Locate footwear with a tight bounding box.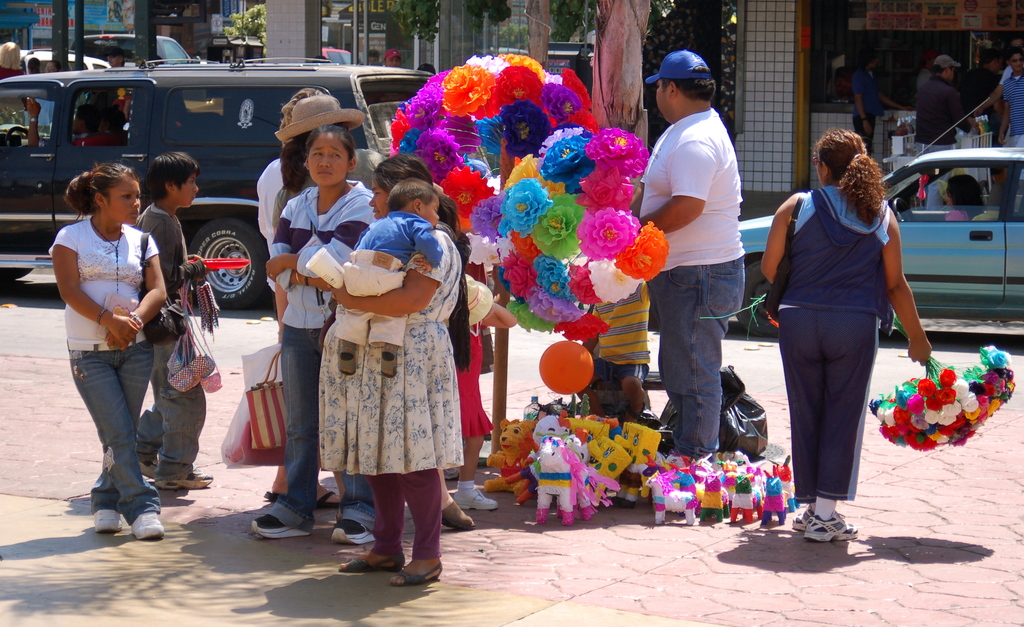
x1=381 y1=345 x2=402 y2=382.
